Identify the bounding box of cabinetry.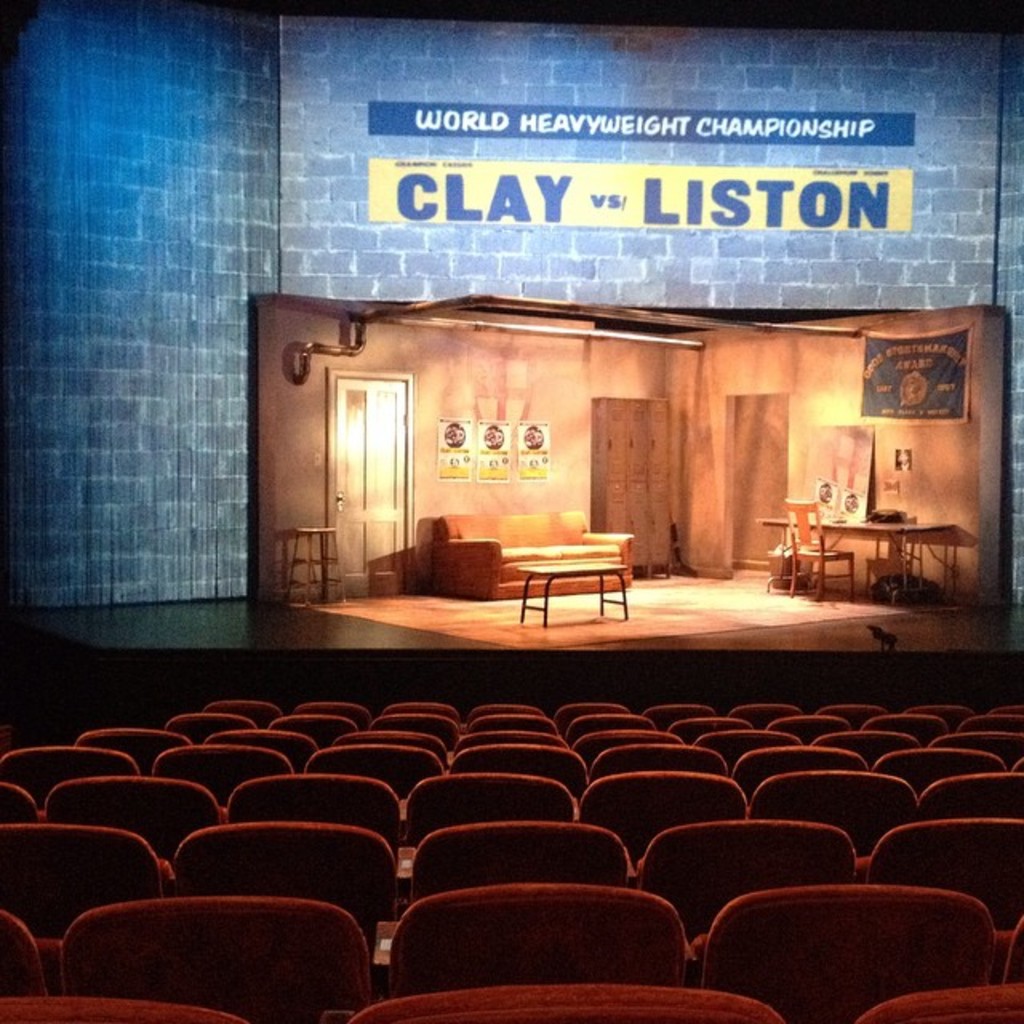
{"x1": 624, "y1": 490, "x2": 646, "y2": 566}.
